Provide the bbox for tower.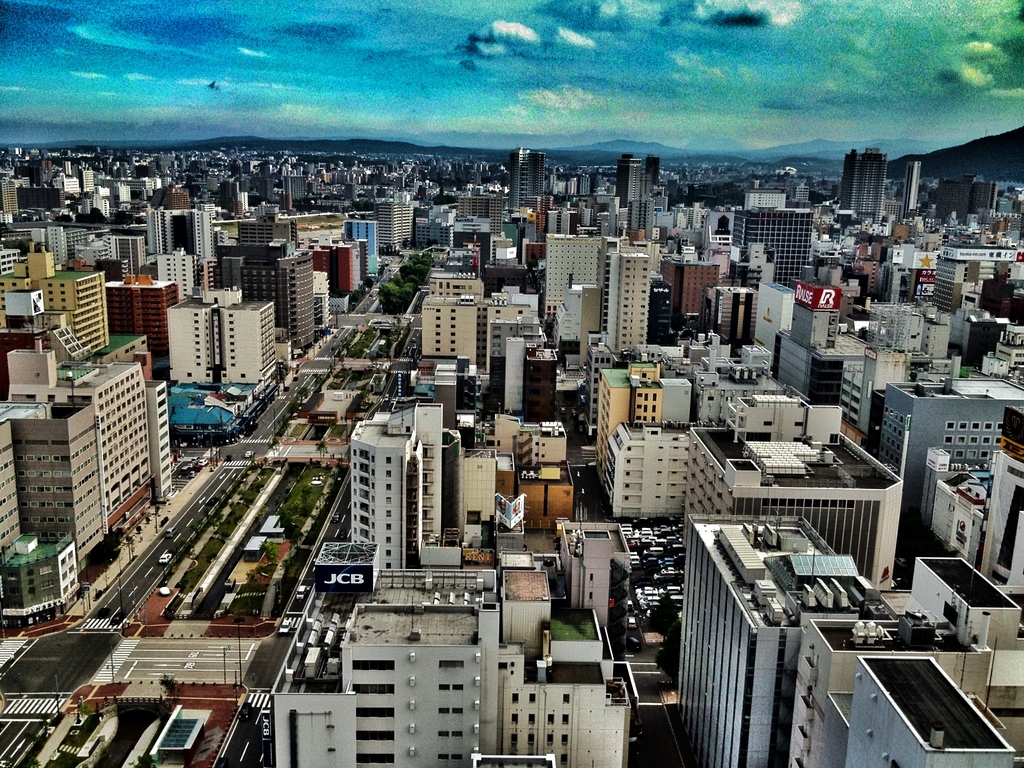
[left=407, top=284, right=480, bottom=378].
